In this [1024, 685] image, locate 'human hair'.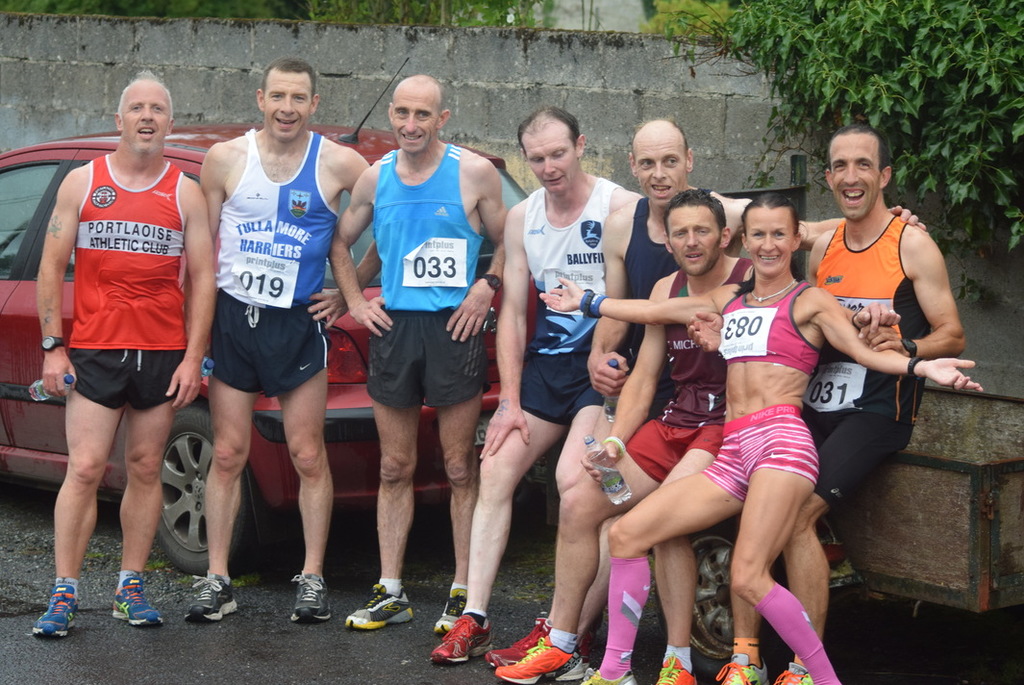
Bounding box: [519, 103, 593, 169].
